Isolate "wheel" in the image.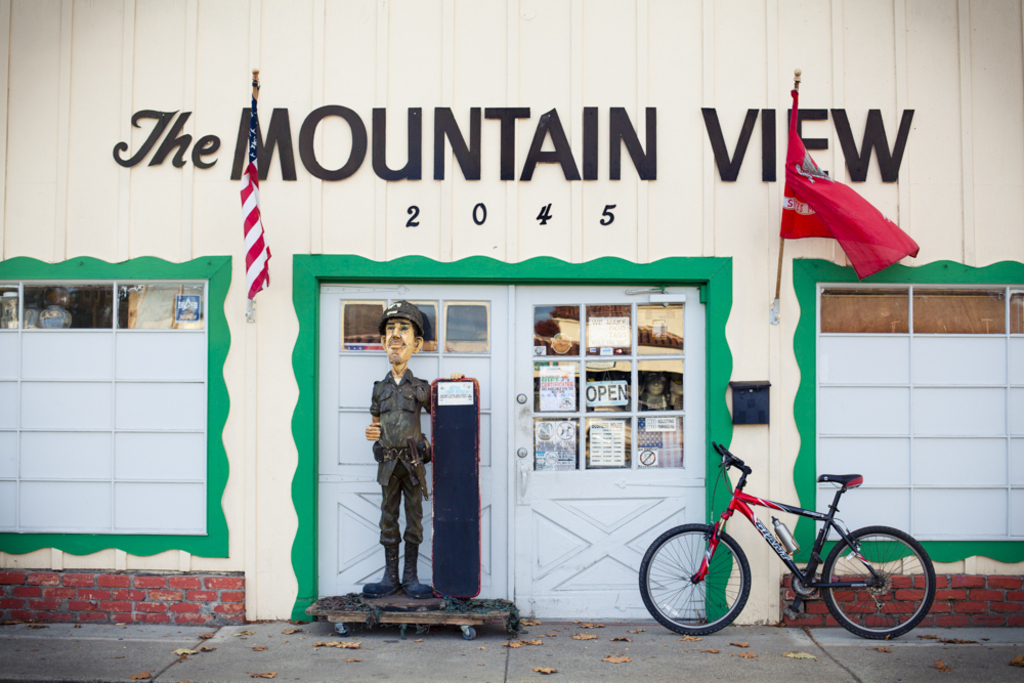
Isolated region: box(790, 570, 811, 597).
